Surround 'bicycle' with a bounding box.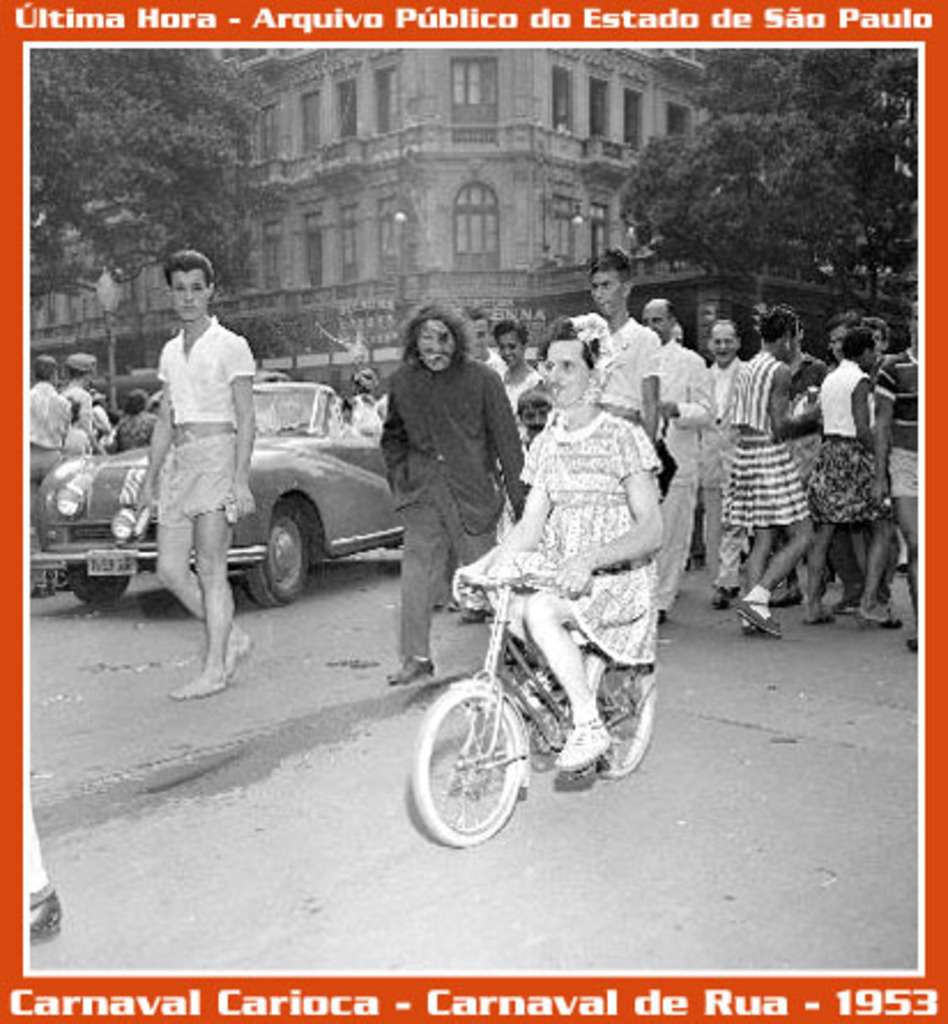
(left=403, top=552, right=672, bottom=845).
